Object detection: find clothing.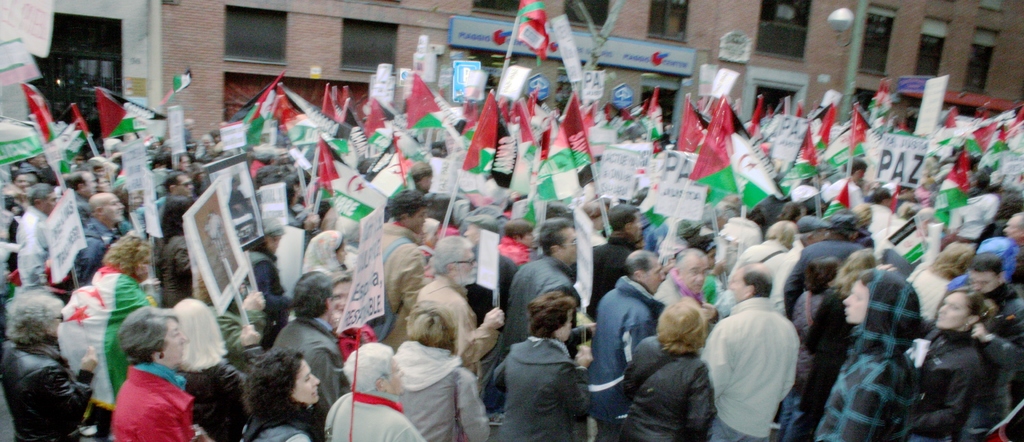
box=[506, 246, 572, 348].
